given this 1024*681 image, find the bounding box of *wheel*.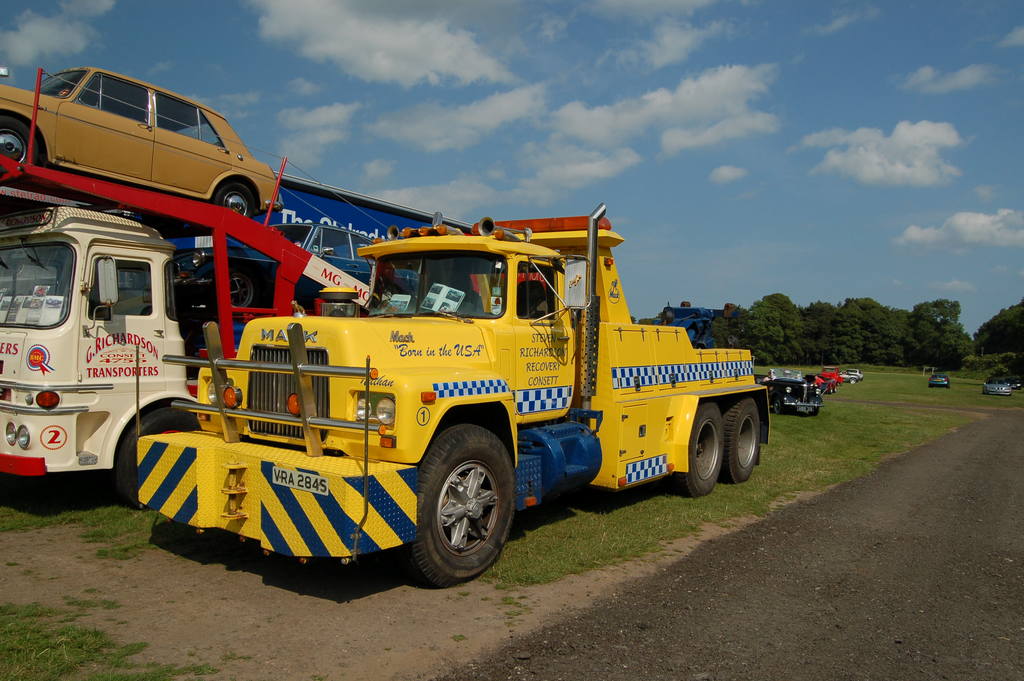
bbox=[720, 395, 760, 486].
